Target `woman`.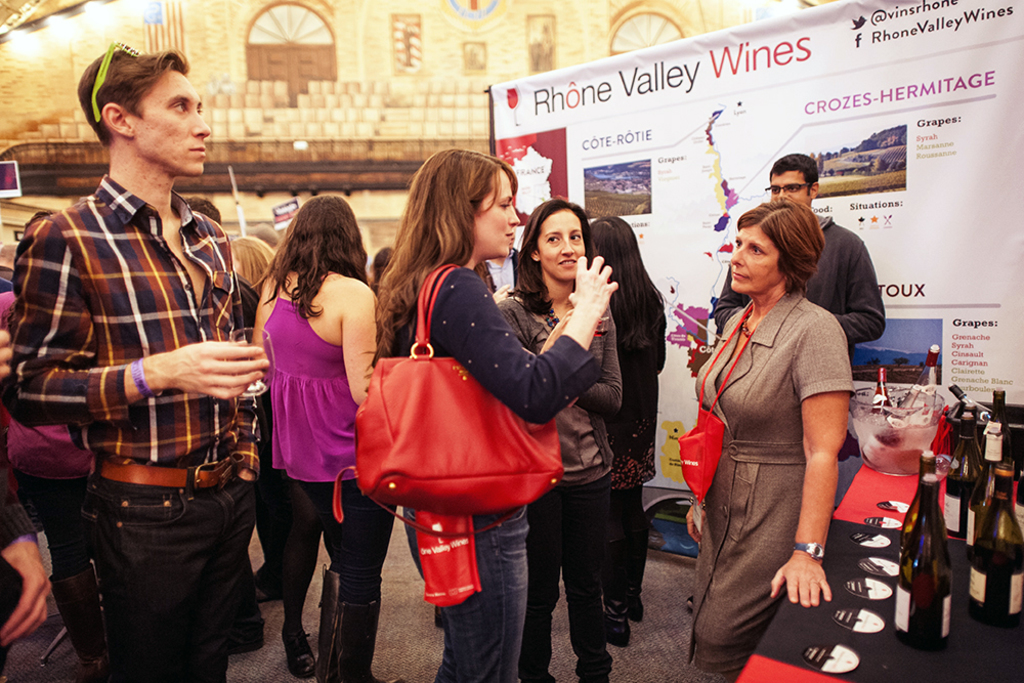
Target region: 589/214/666/644.
